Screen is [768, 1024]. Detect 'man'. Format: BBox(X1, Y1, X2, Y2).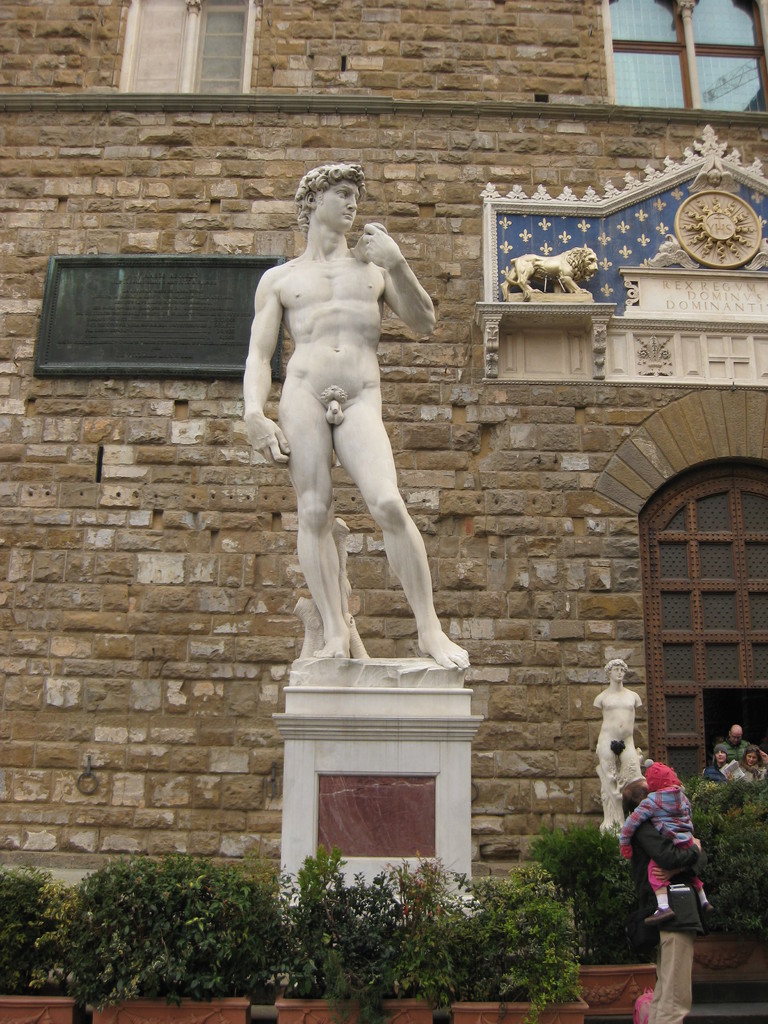
BBox(242, 151, 479, 673).
